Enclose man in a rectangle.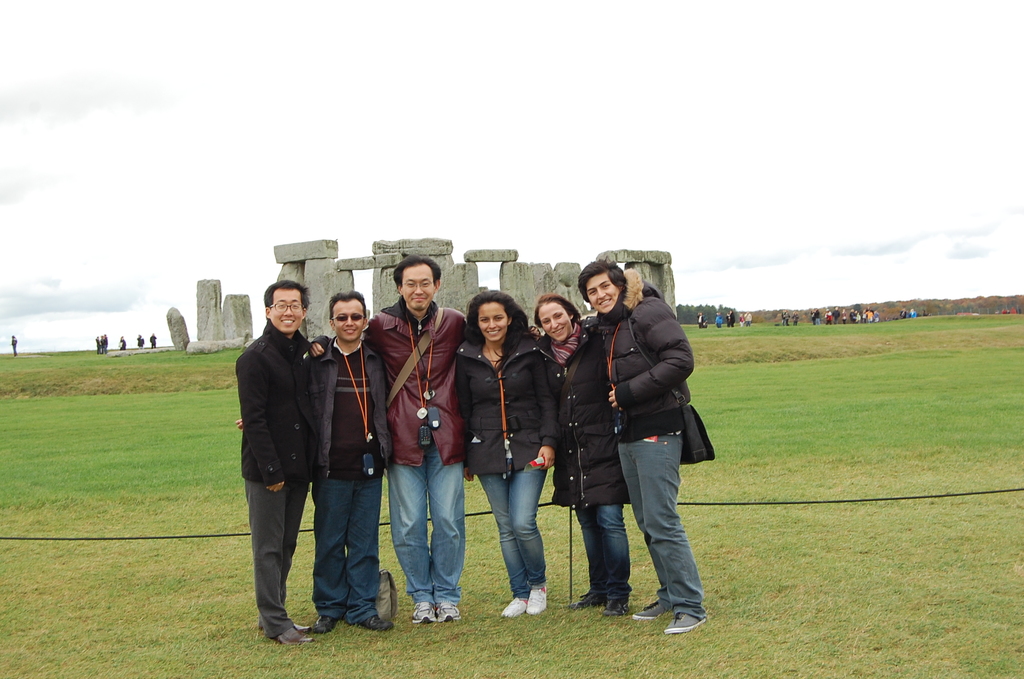
(x1=308, y1=254, x2=543, y2=622).
